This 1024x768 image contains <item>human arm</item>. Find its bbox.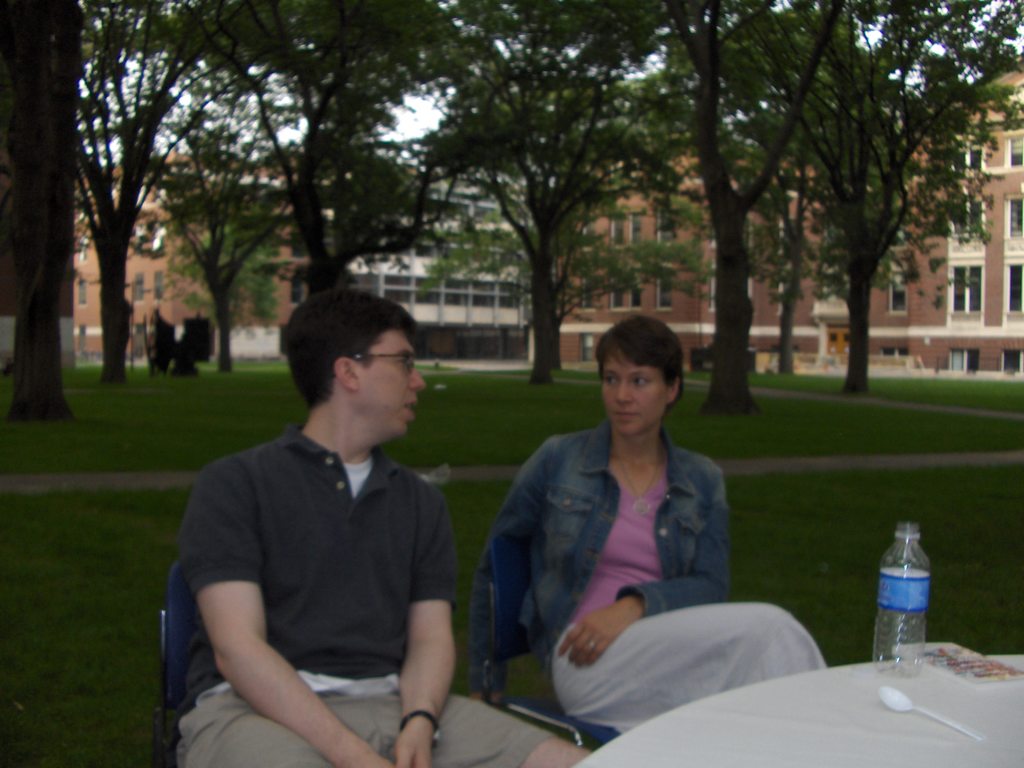
region(193, 468, 394, 767).
